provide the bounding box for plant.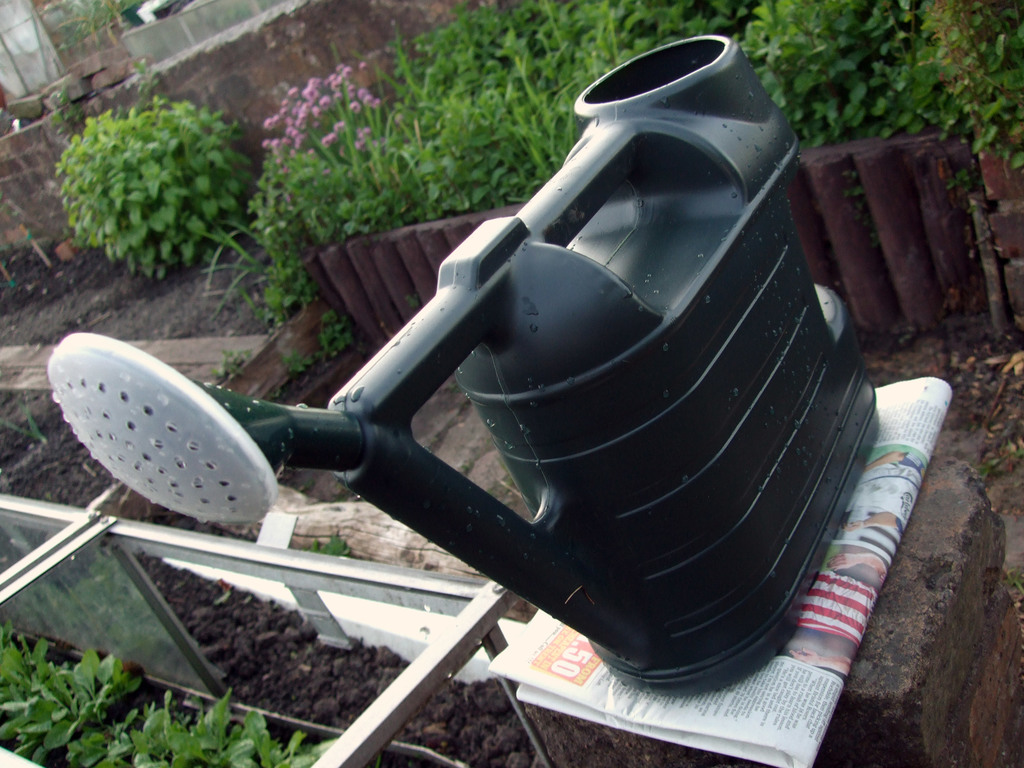
box=[218, 342, 255, 377].
